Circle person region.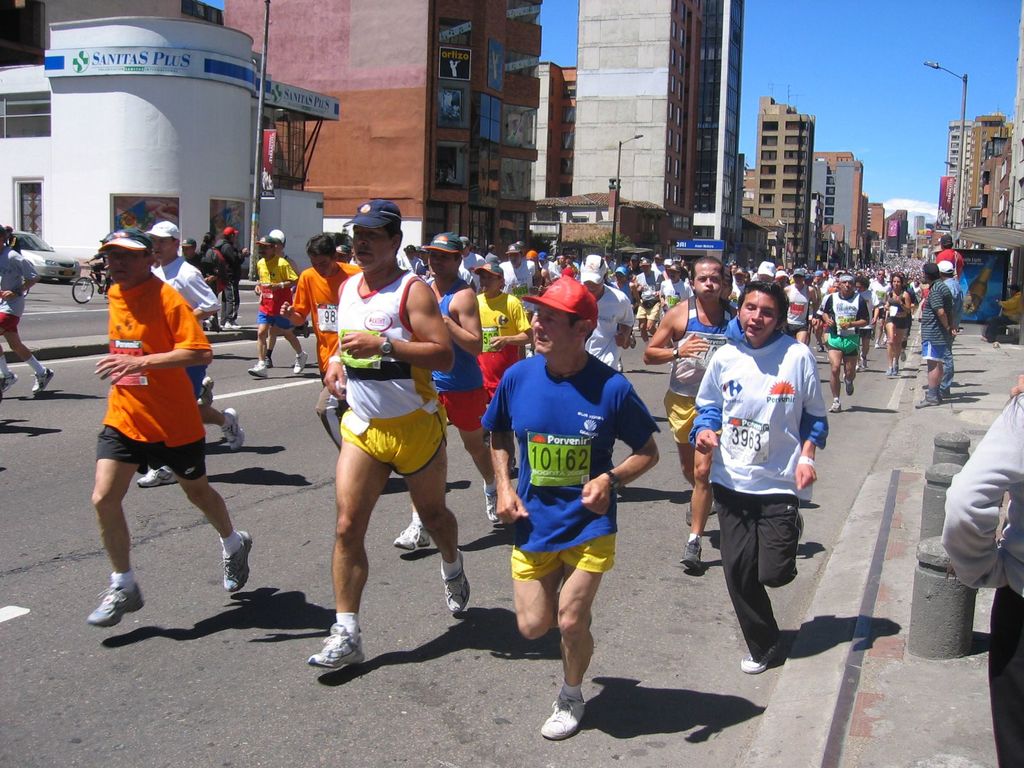
Region: x1=302 y1=187 x2=465 y2=684.
